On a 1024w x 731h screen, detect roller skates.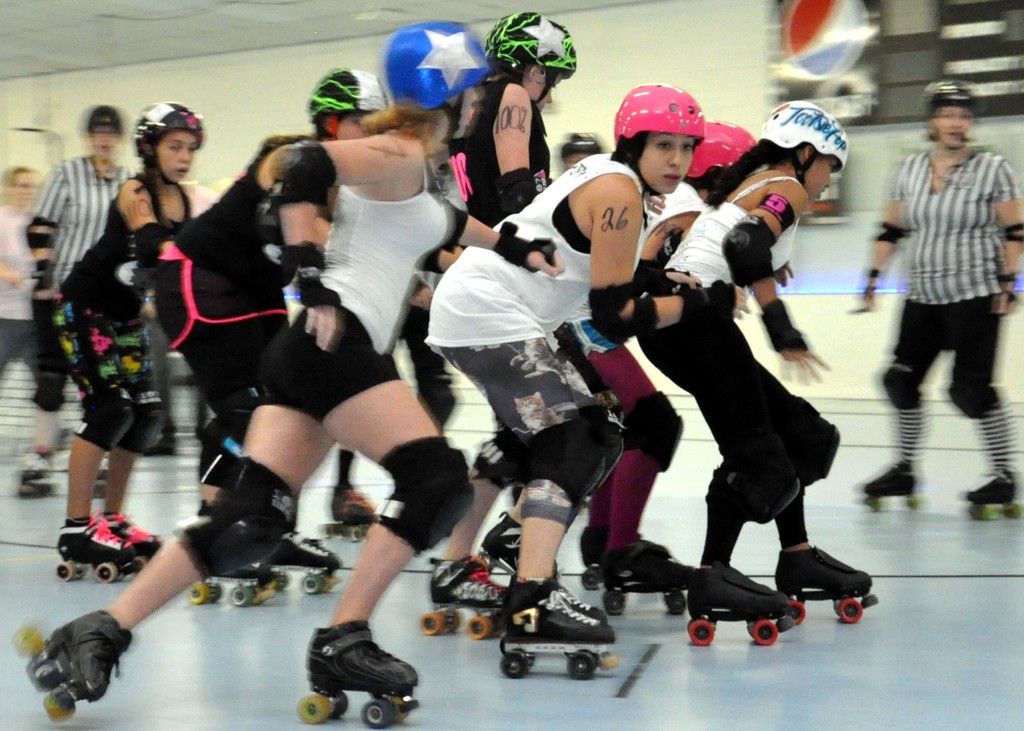
[477,508,558,583].
